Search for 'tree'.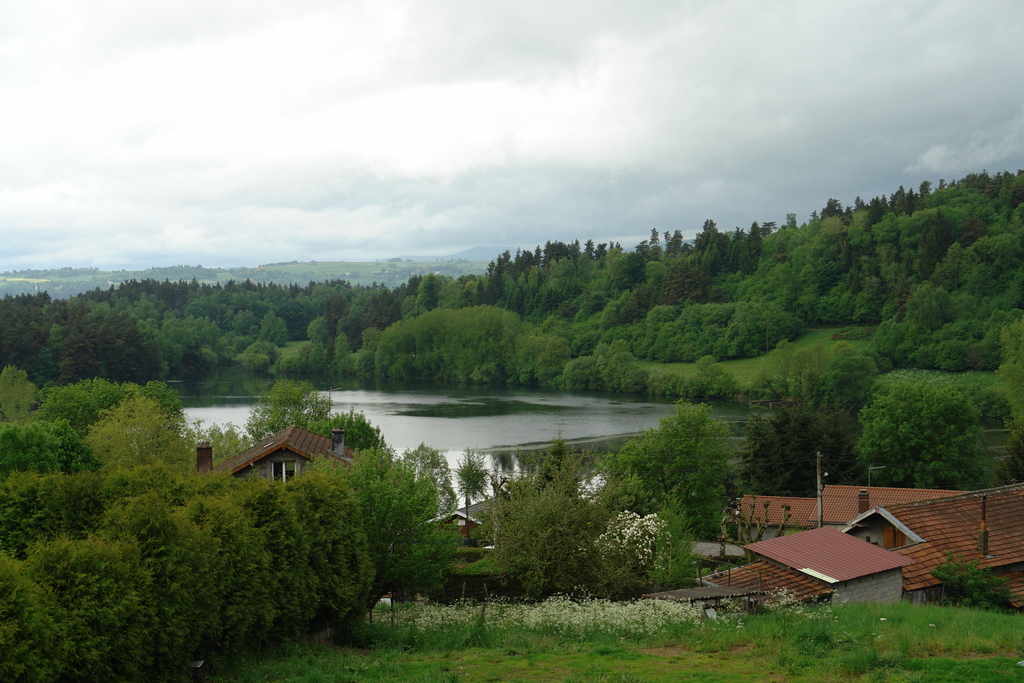
Found at {"left": 368, "top": 261, "right": 515, "bottom": 394}.
